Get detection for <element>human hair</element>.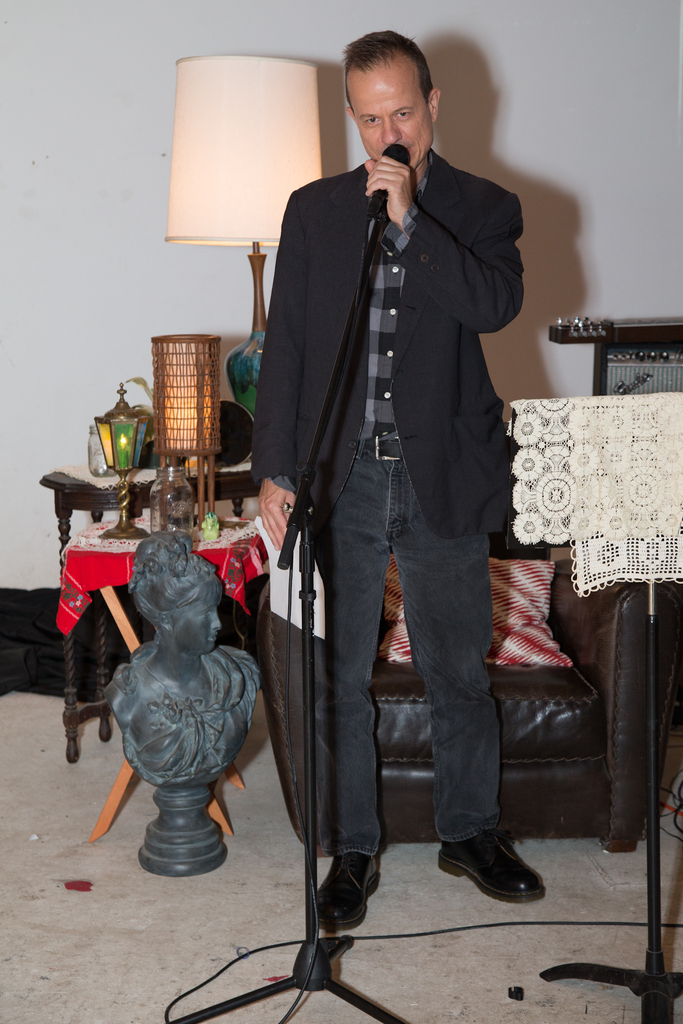
Detection: 129:531:223:629.
